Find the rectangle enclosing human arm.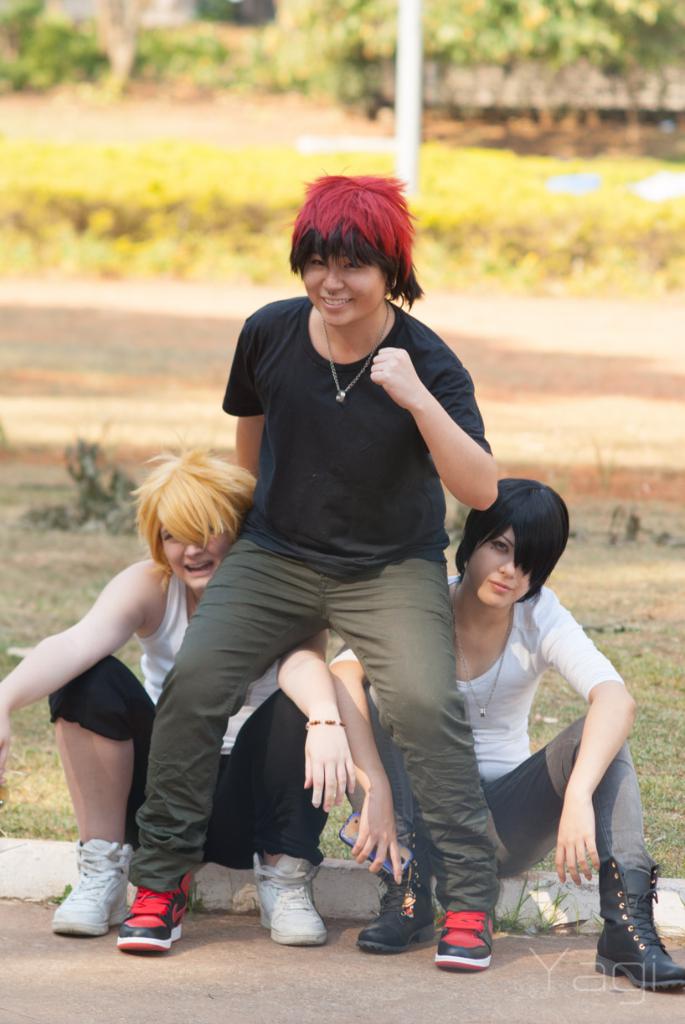
<region>272, 632, 357, 817</region>.
